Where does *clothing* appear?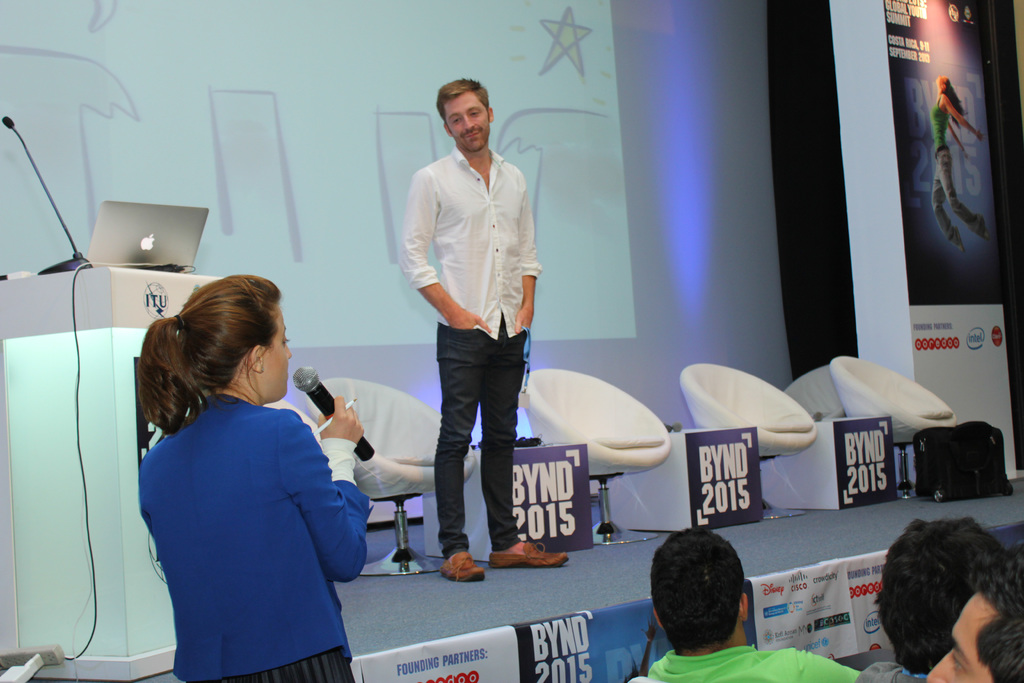
Appears at bbox(646, 646, 860, 682).
